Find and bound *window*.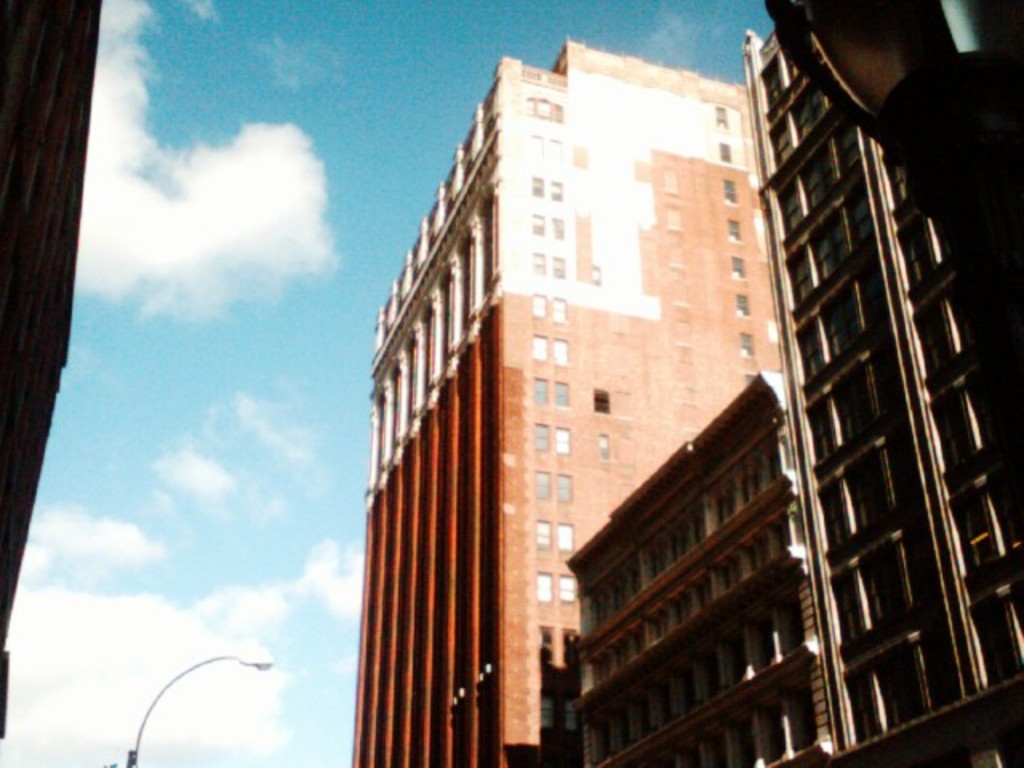
Bound: detection(722, 179, 733, 198).
